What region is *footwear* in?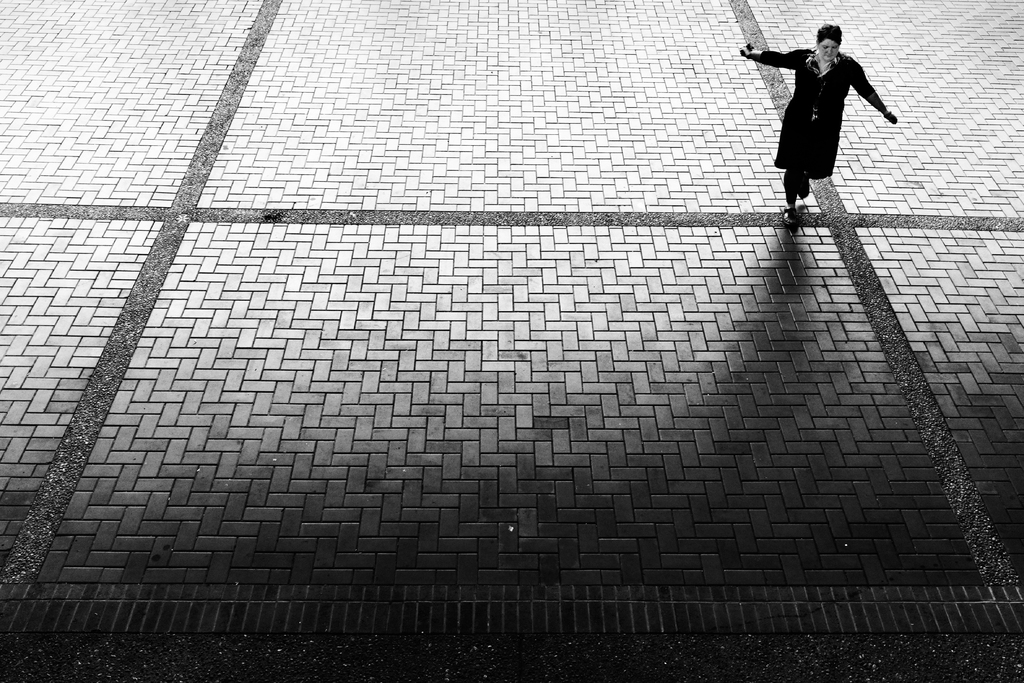
797,171,814,205.
